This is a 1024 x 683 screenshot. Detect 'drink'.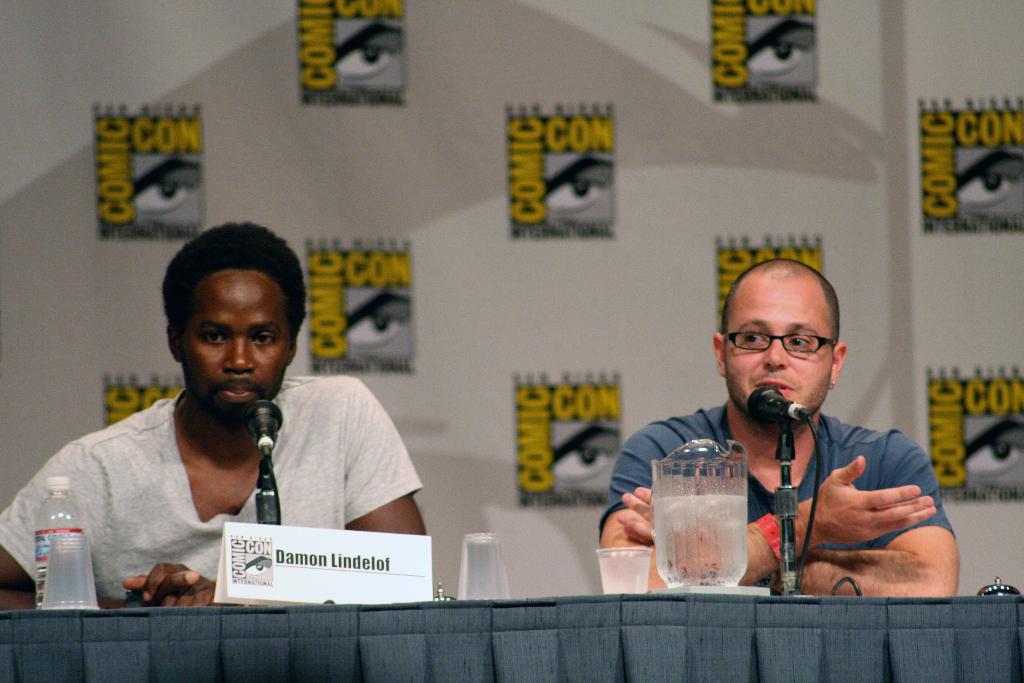
region(666, 449, 768, 595).
